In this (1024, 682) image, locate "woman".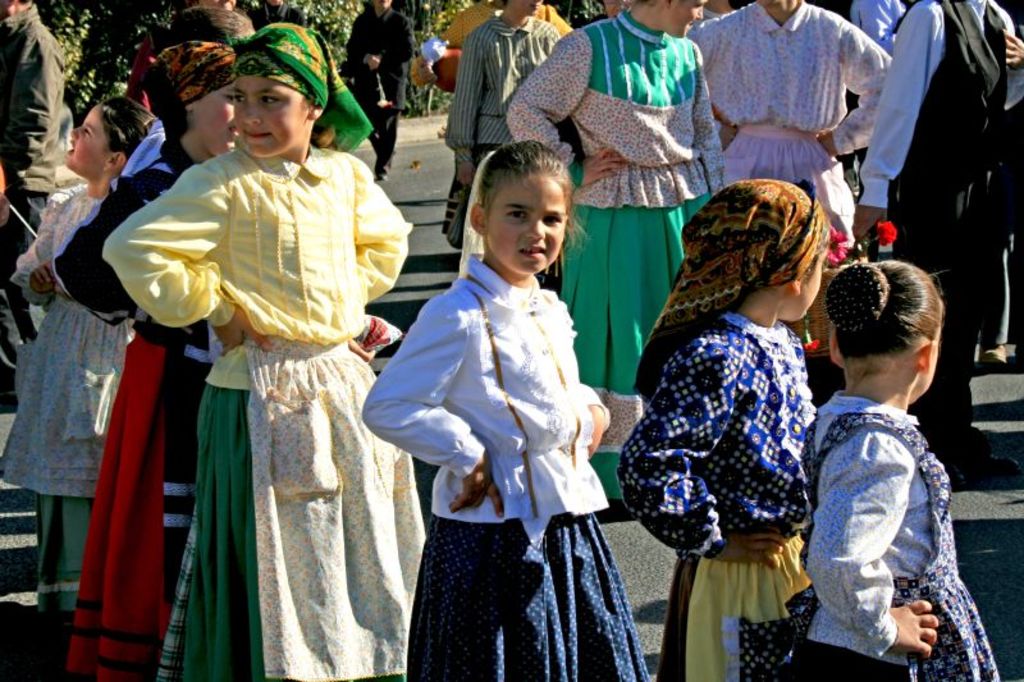
Bounding box: [440,0,562,250].
